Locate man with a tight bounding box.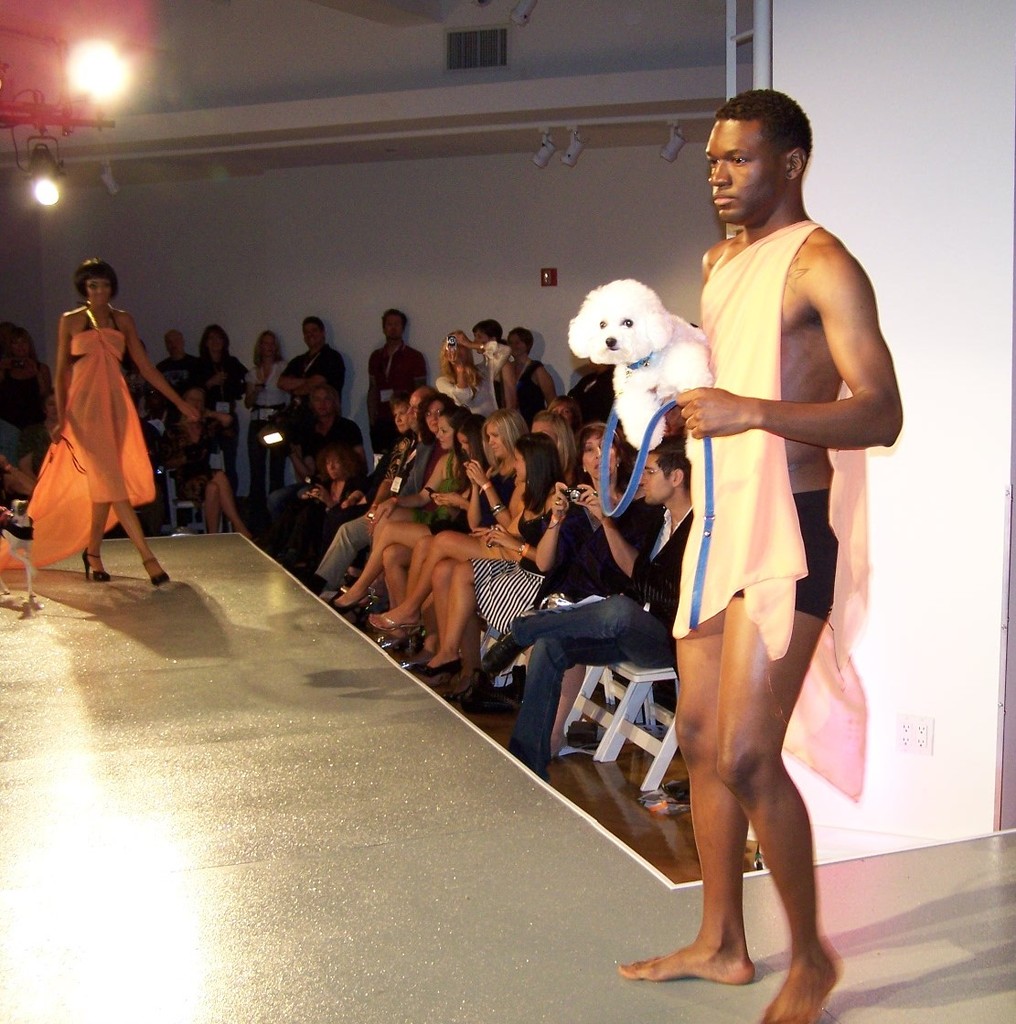
bbox=(456, 448, 693, 784).
